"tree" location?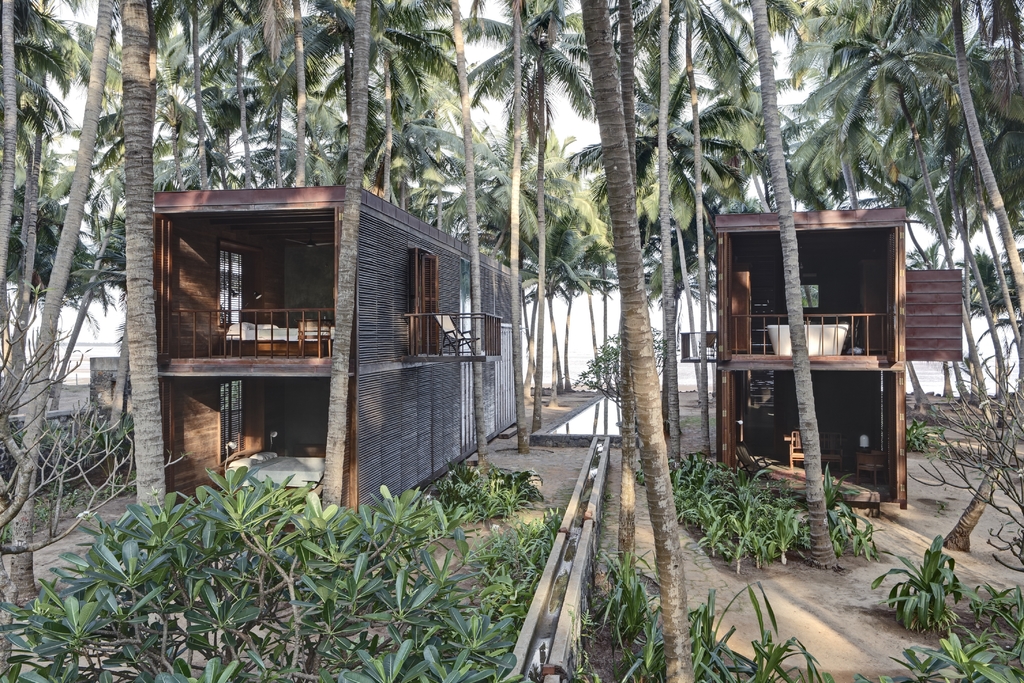
263,0,327,191
